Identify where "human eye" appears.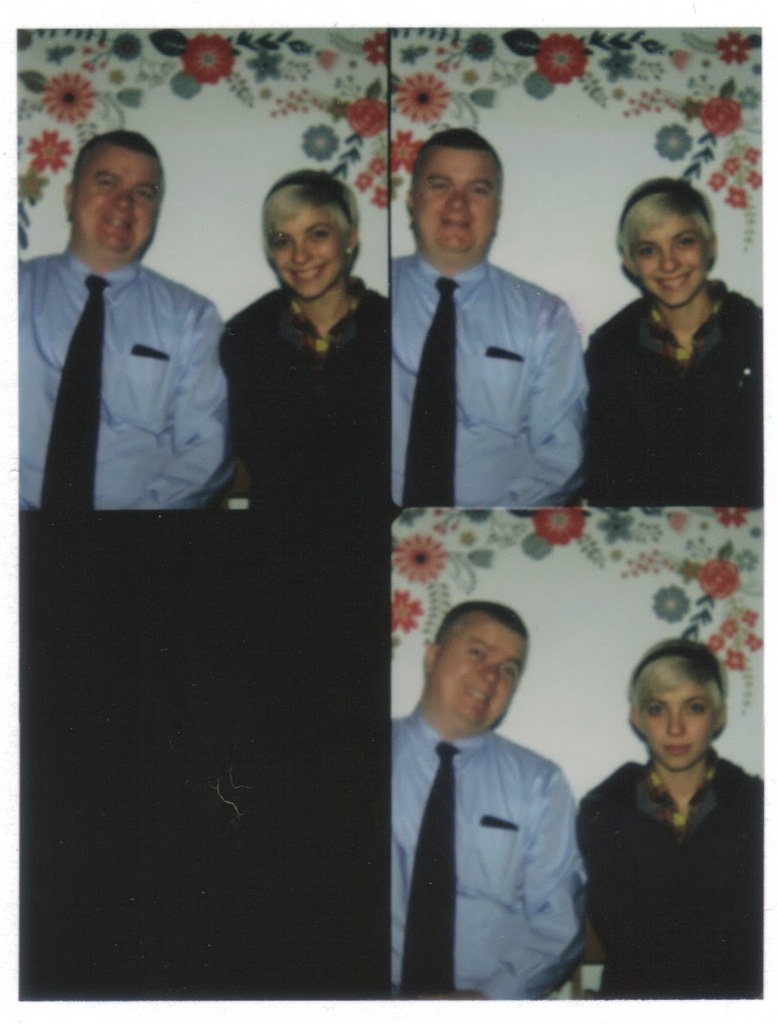
Appears at <box>683,703,707,713</box>.
